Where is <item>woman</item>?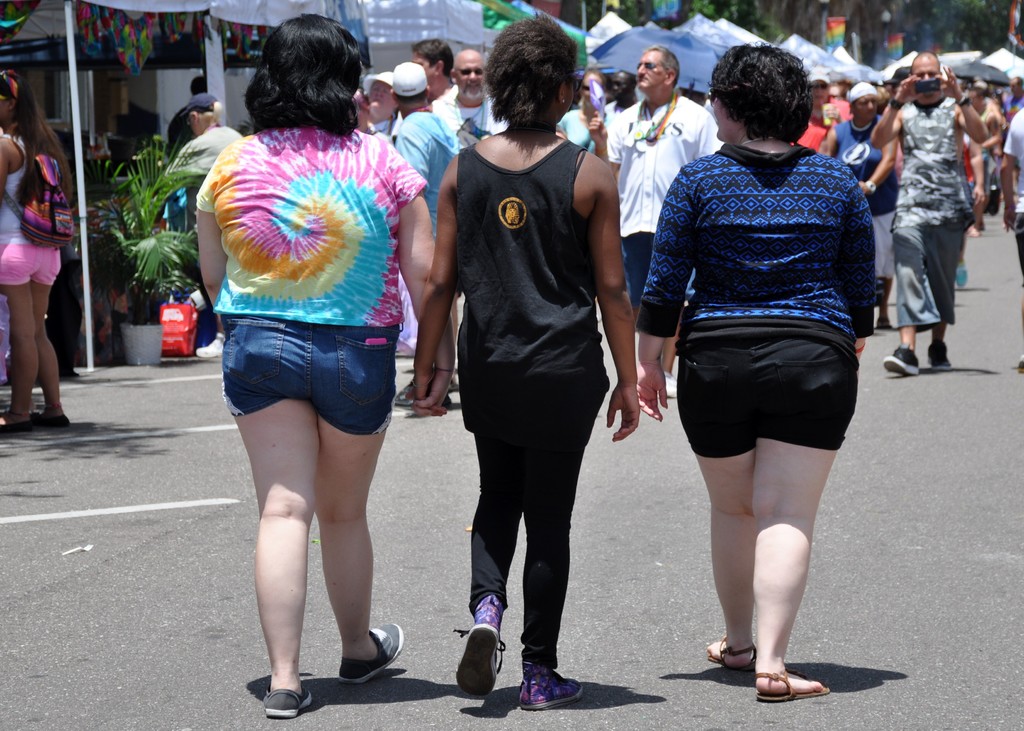
bbox=(357, 70, 401, 150).
